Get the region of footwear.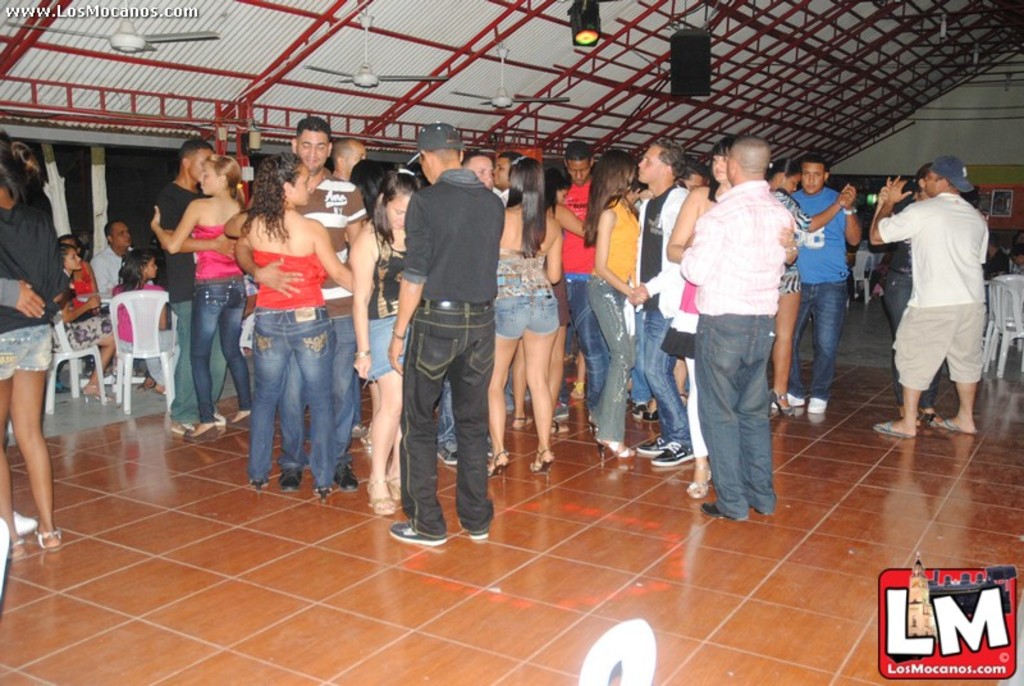
bbox=[15, 508, 38, 536].
